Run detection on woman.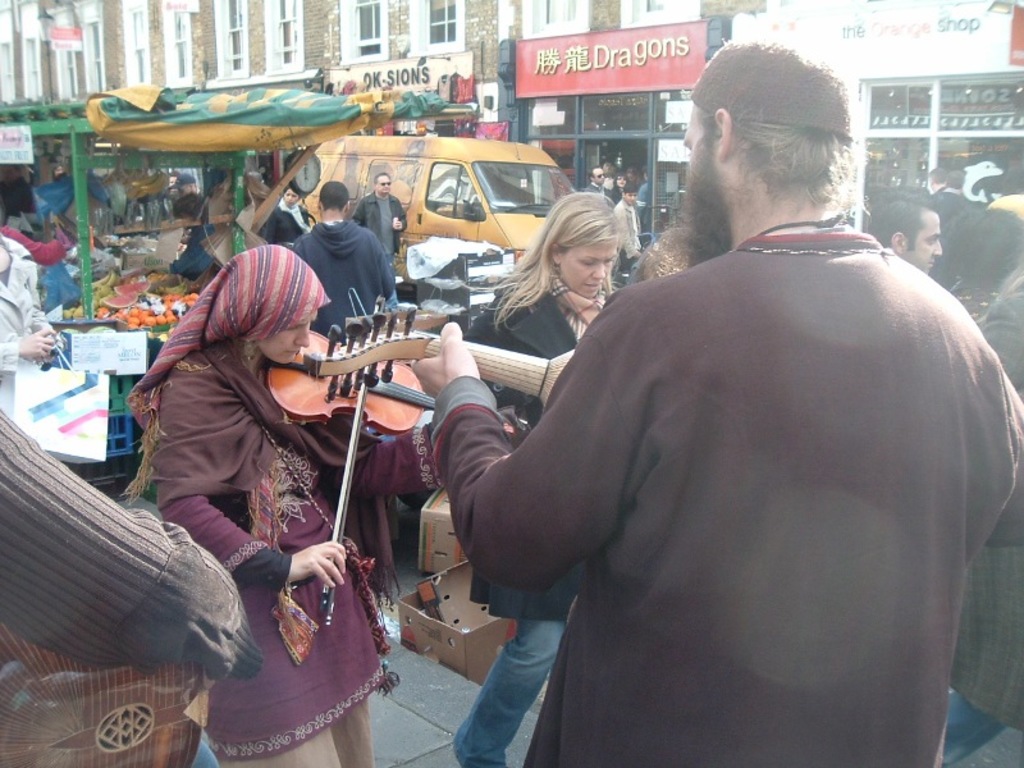
Result: 137:192:375:763.
